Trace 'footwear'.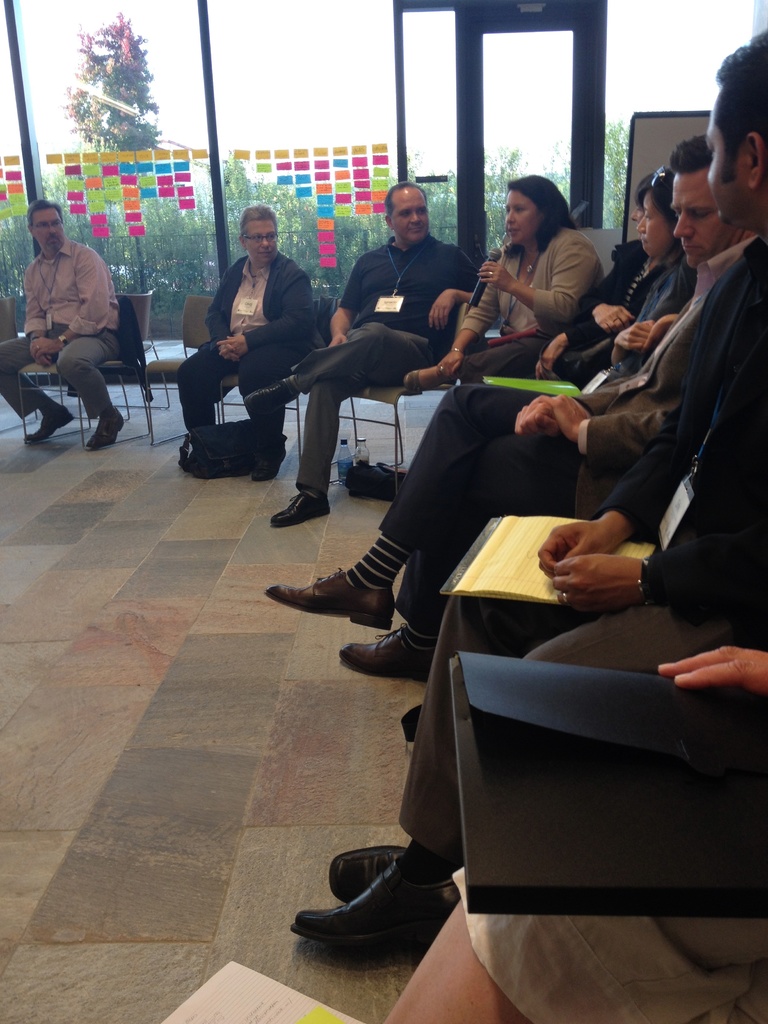
Traced to bbox=[242, 379, 303, 412].
